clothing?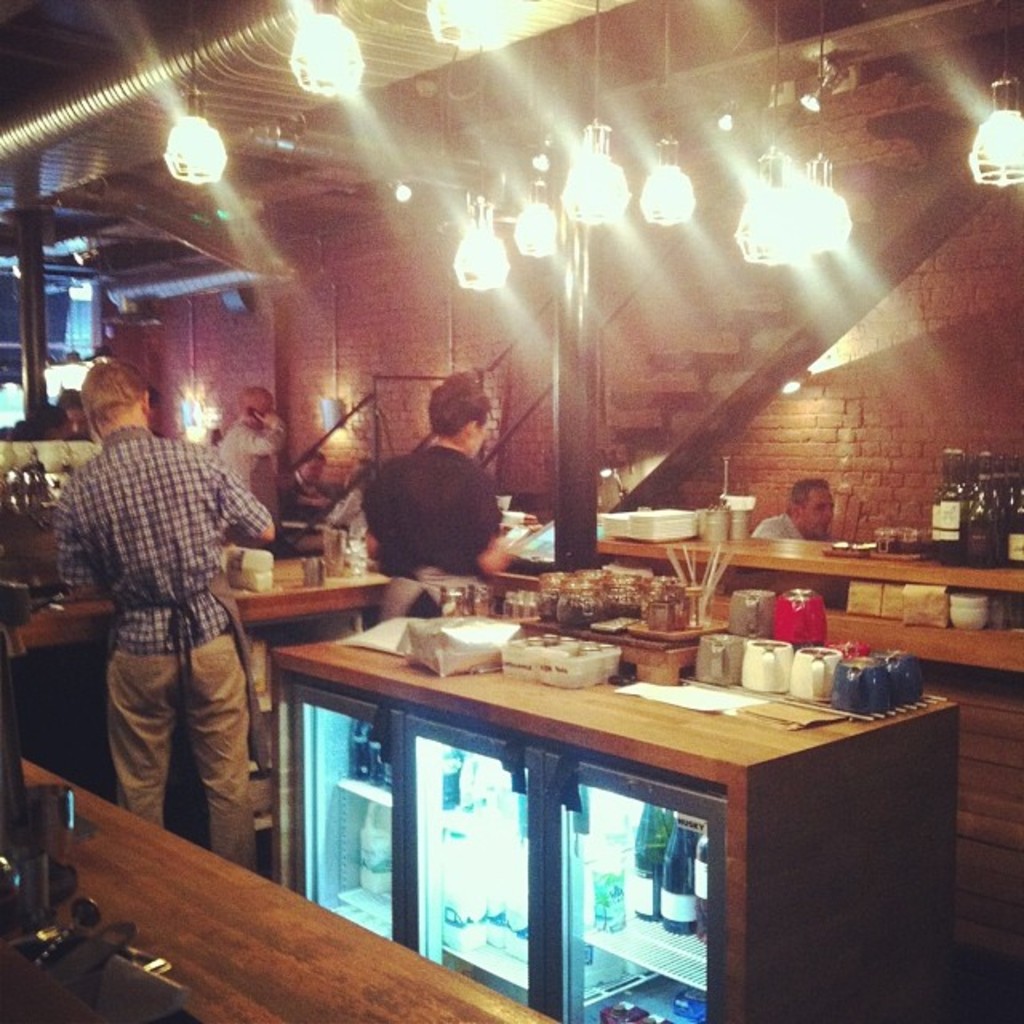
locate(275, 459, 344, 502)
